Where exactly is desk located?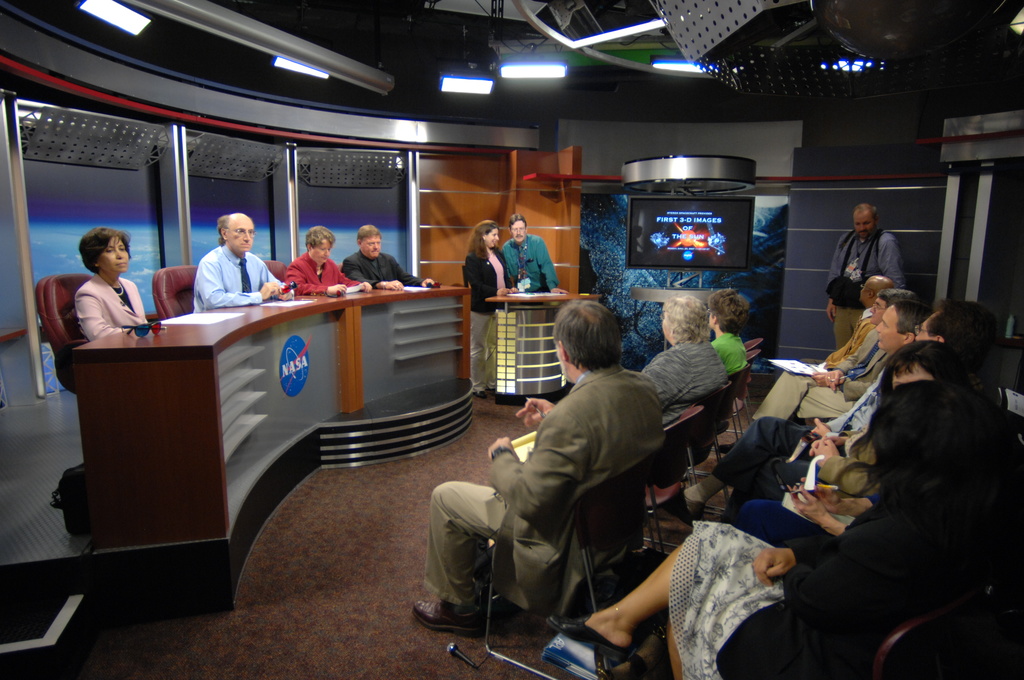
Its bounding box is {"x1": 68, "y1": 274, "x2": 474, "y2": 555}.
